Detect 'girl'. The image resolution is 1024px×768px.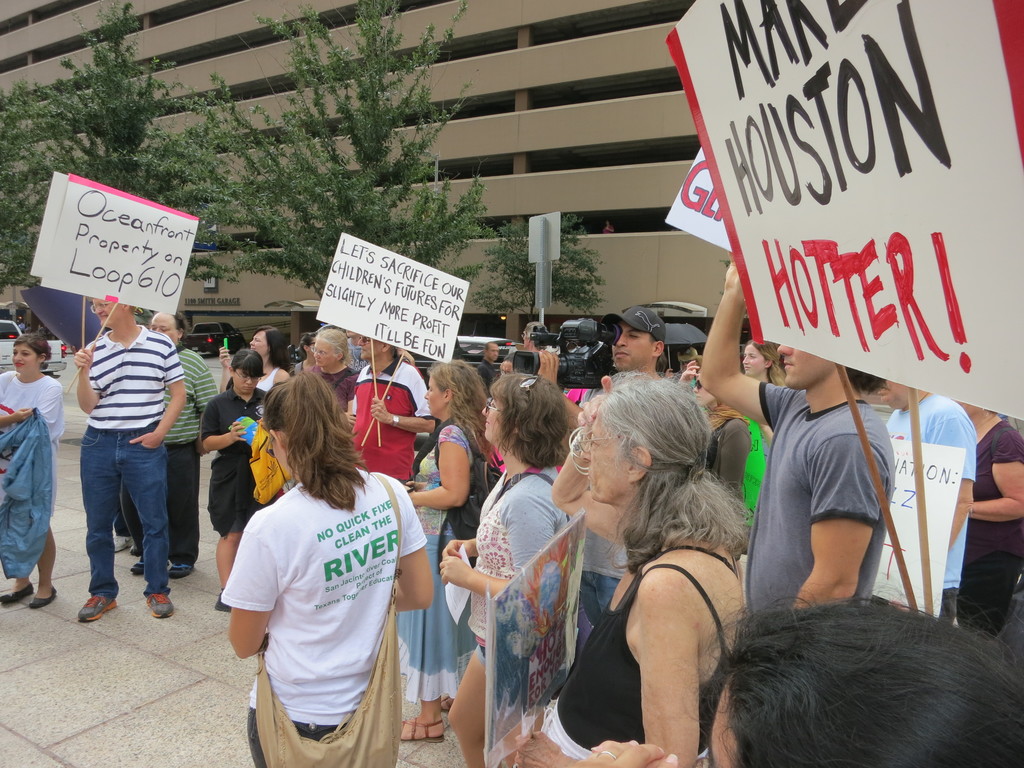
locate(227, 369, 429, 767).
